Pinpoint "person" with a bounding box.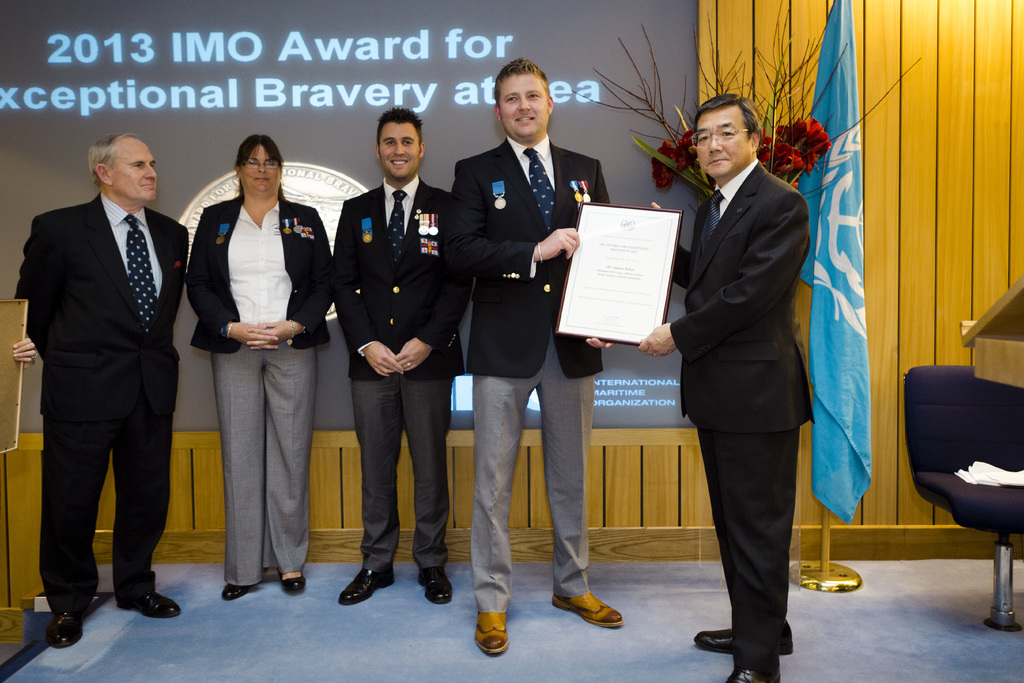
(8, 334, 38, 370).
